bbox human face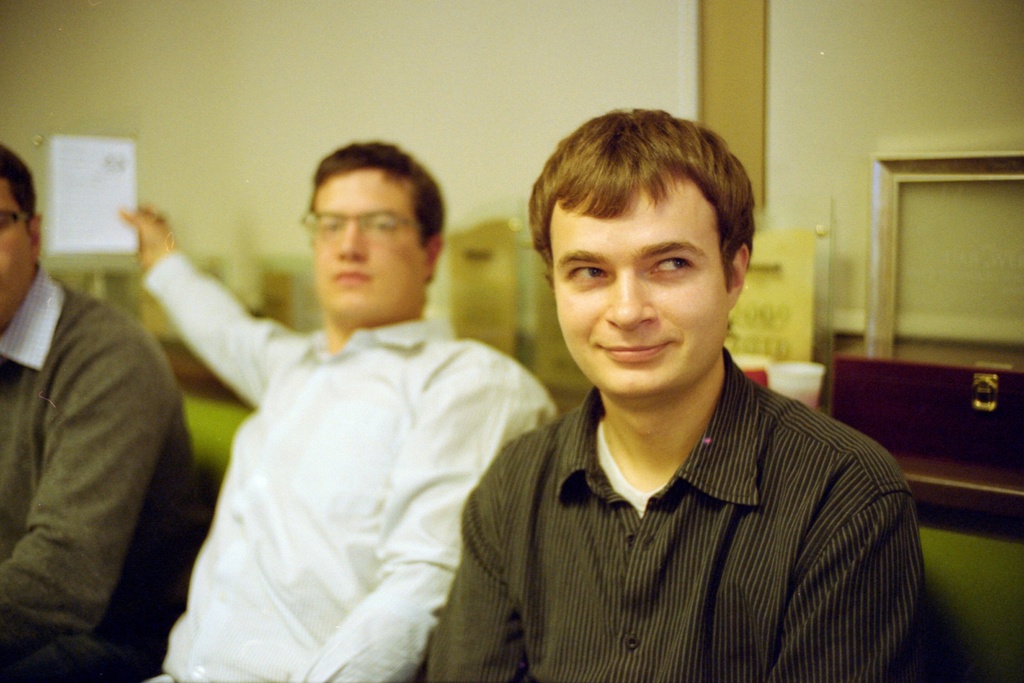
box(550, 170, 733, 415)
